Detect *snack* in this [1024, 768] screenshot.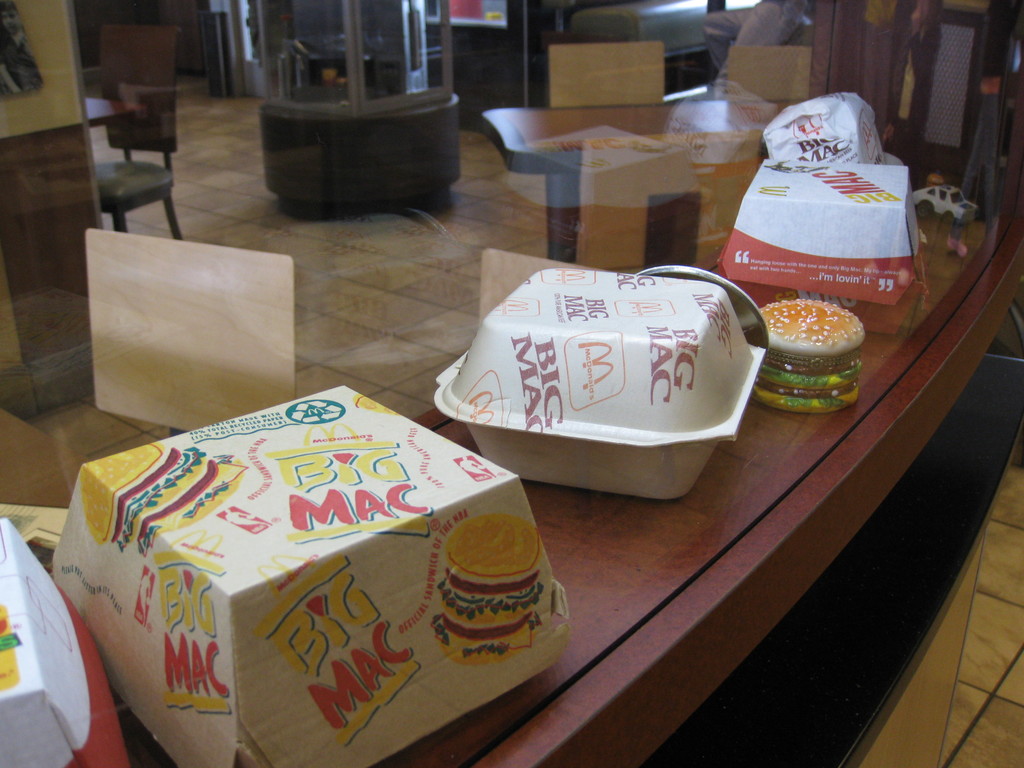
Detection: (755,300,867,409).
